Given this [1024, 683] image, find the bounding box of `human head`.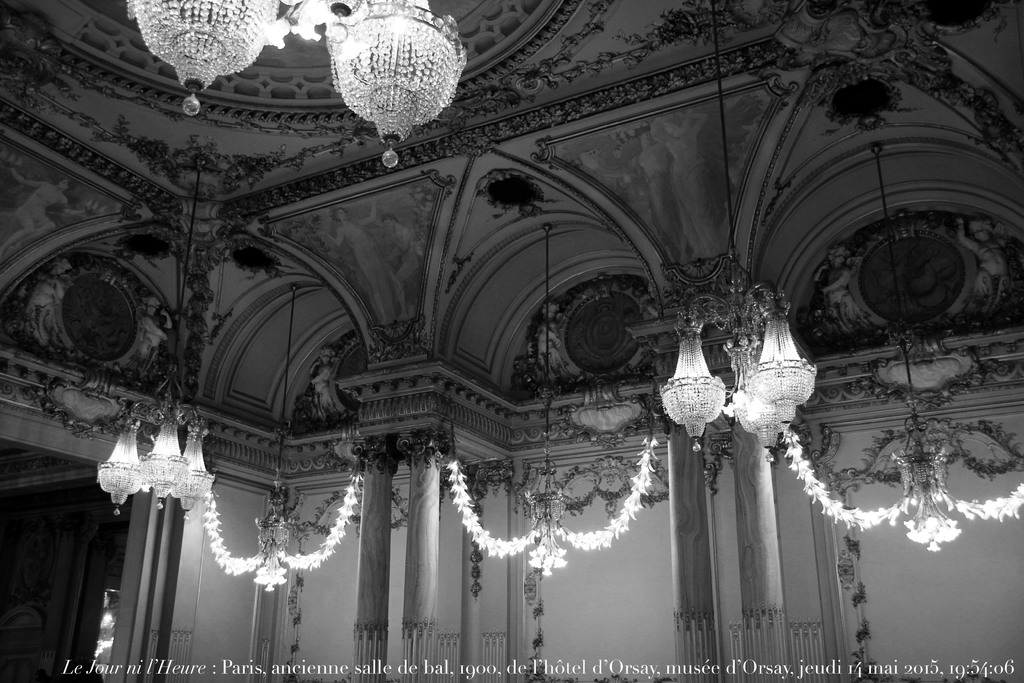
l=376, t=213, r=399, b=233.
